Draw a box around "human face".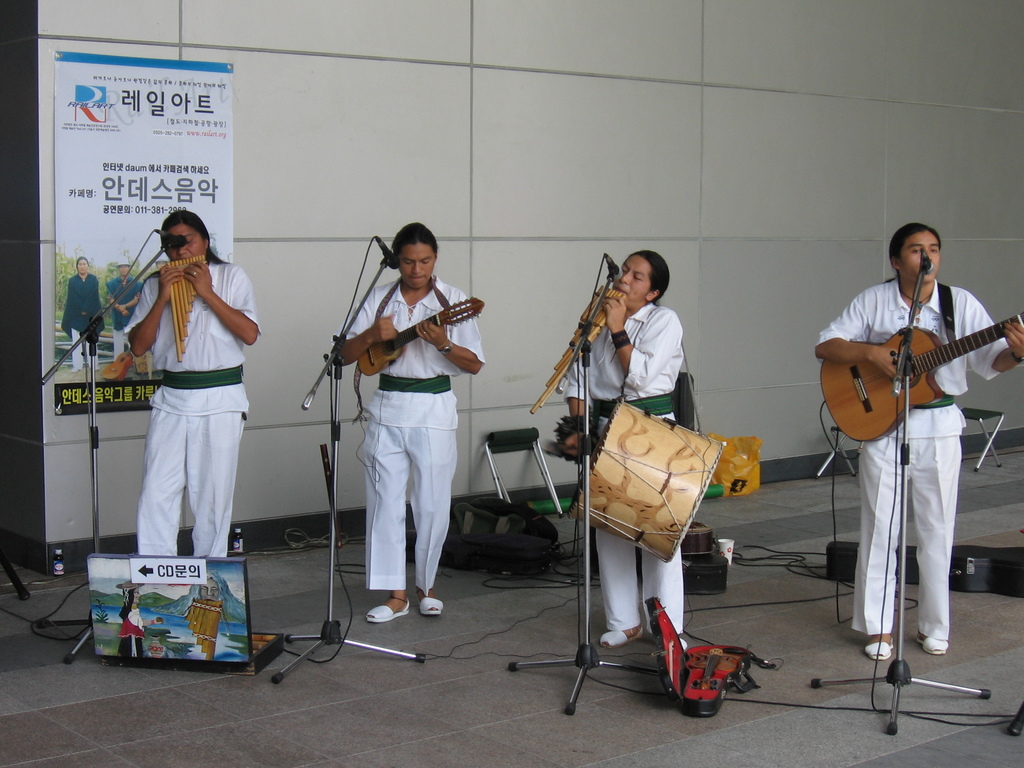
detection(134, 590, 141, 605).
